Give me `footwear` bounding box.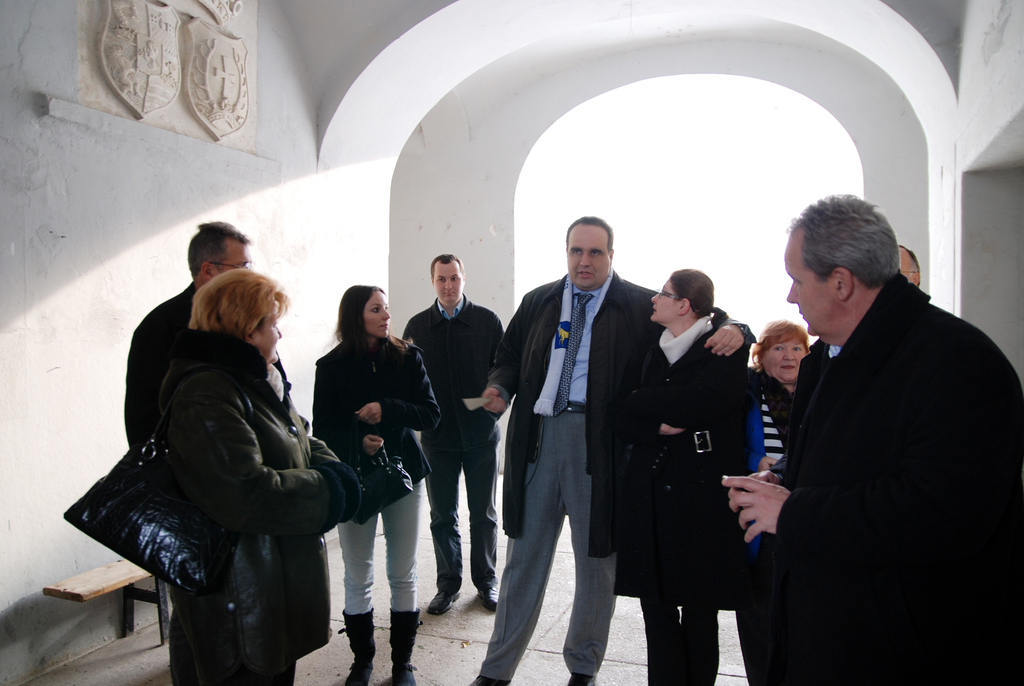
(428,587,460,619).
